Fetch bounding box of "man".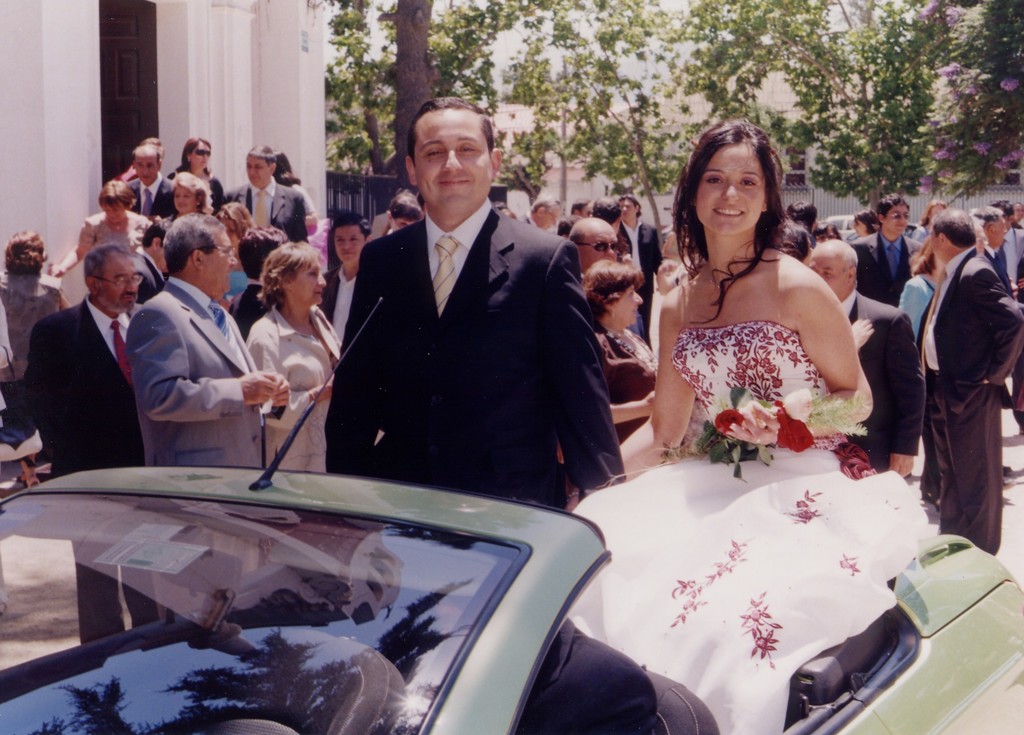
Bbox: (x1=623, y1=192, x2=668, y2=355).
